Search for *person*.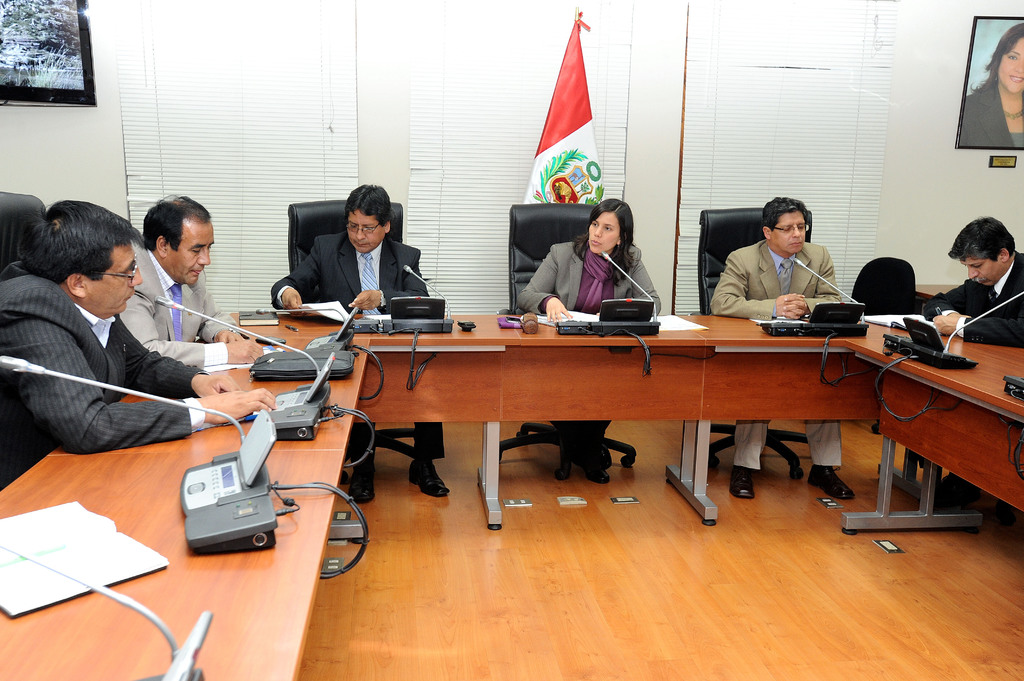
Found at locate(118, 193, 264, 366).
